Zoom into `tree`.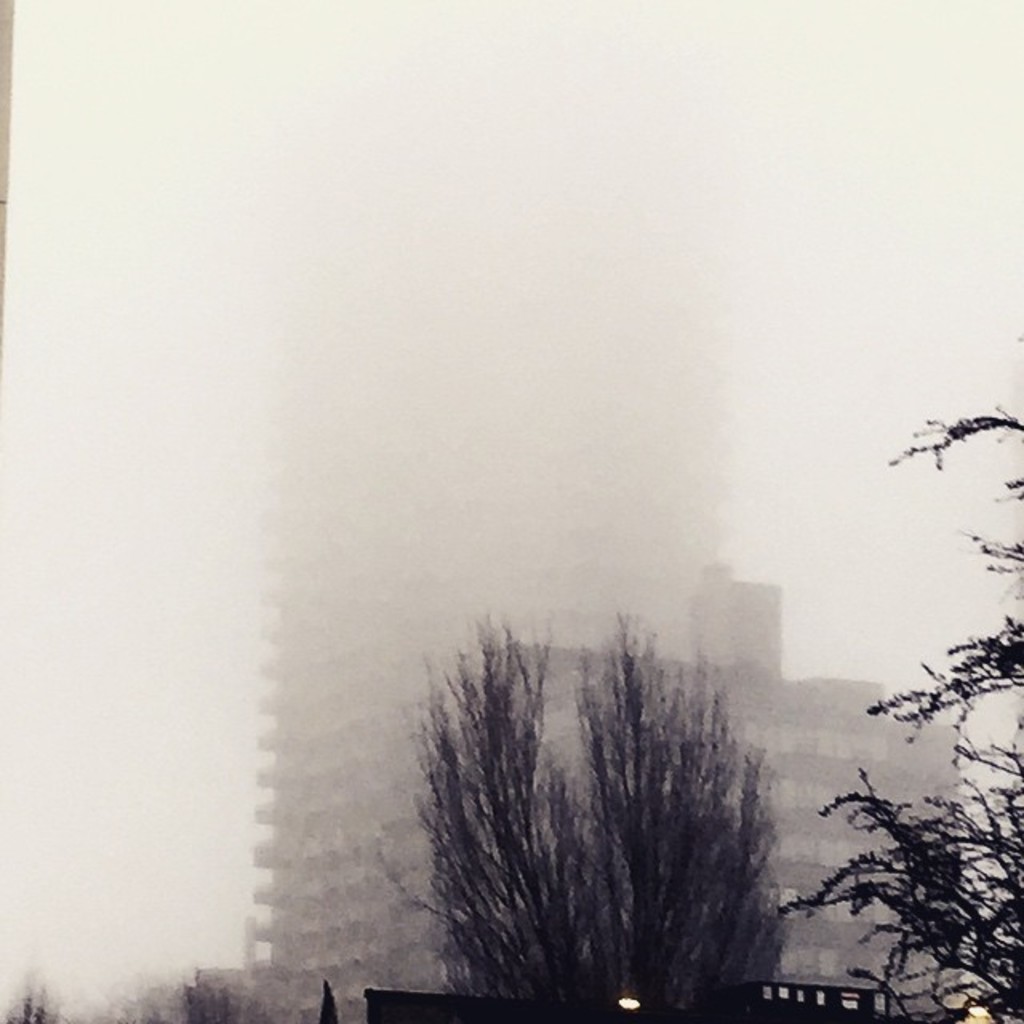
Zoom target: <region>312, 986, 341, 1022</region>.
